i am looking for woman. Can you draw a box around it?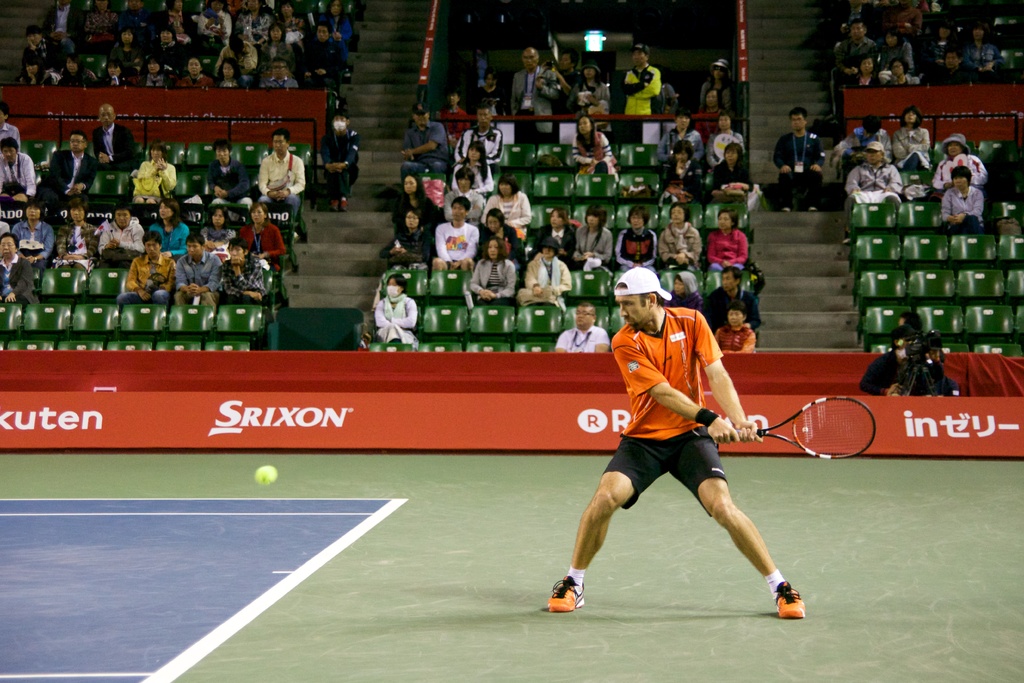
Sure, the bounding box is x1=844 y1=52 x2=878 y2=90.
